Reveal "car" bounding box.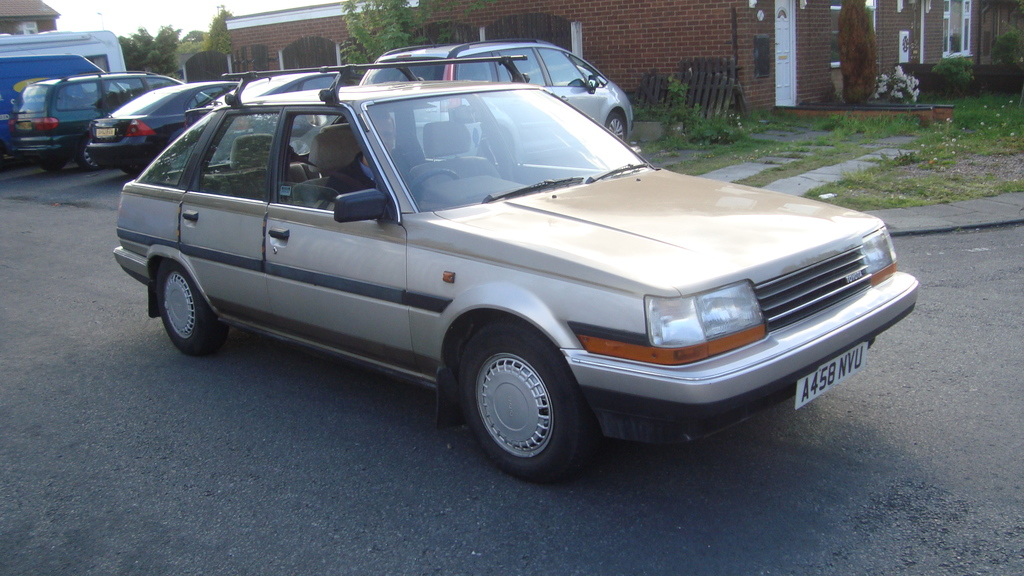
Revealed: [74, 77, 244, 178].
